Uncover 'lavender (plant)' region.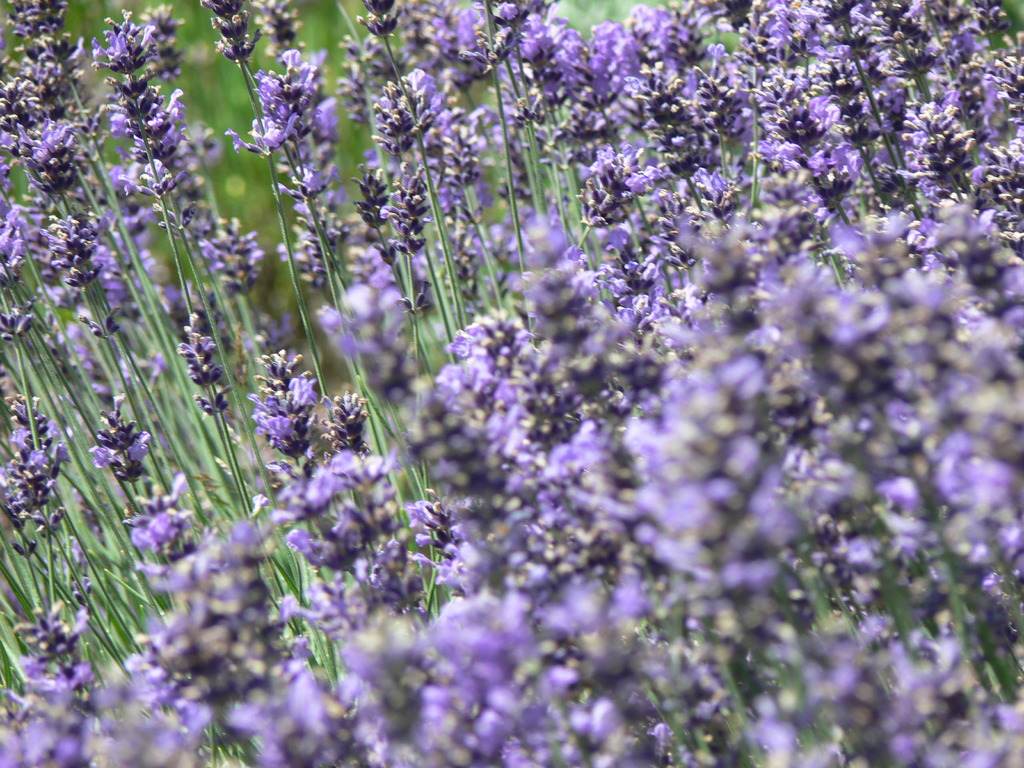
Uncovered: 0:436:66:656.
